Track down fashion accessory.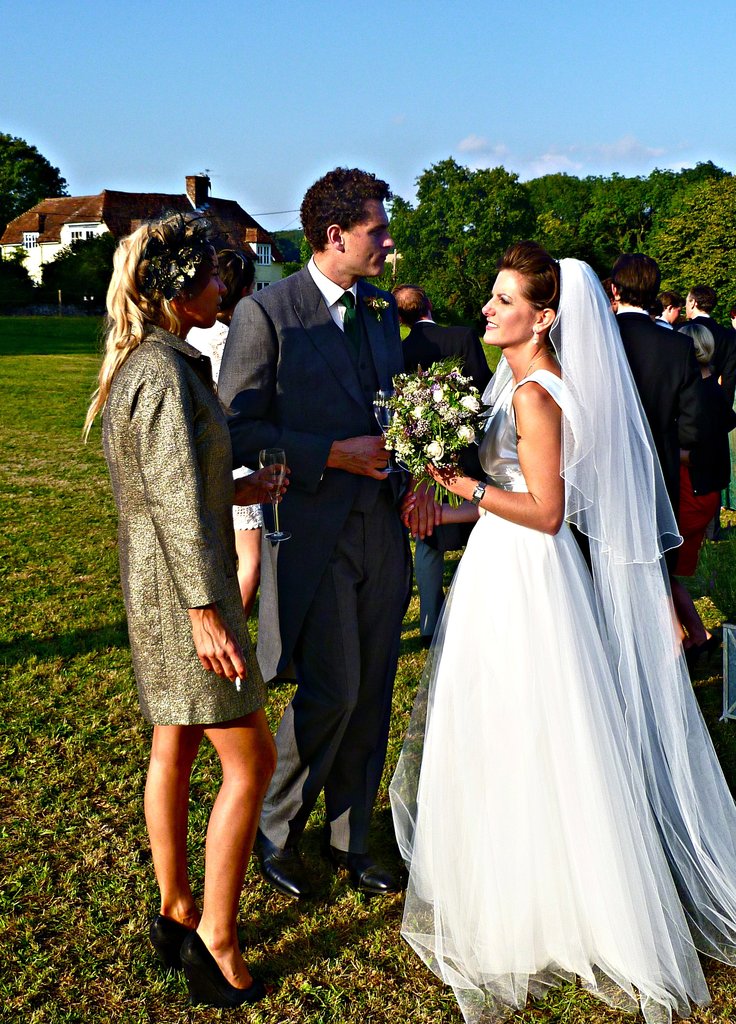
Tracked to {"left": 134, "top": 204, "right": 232, "bottom": 303}.
